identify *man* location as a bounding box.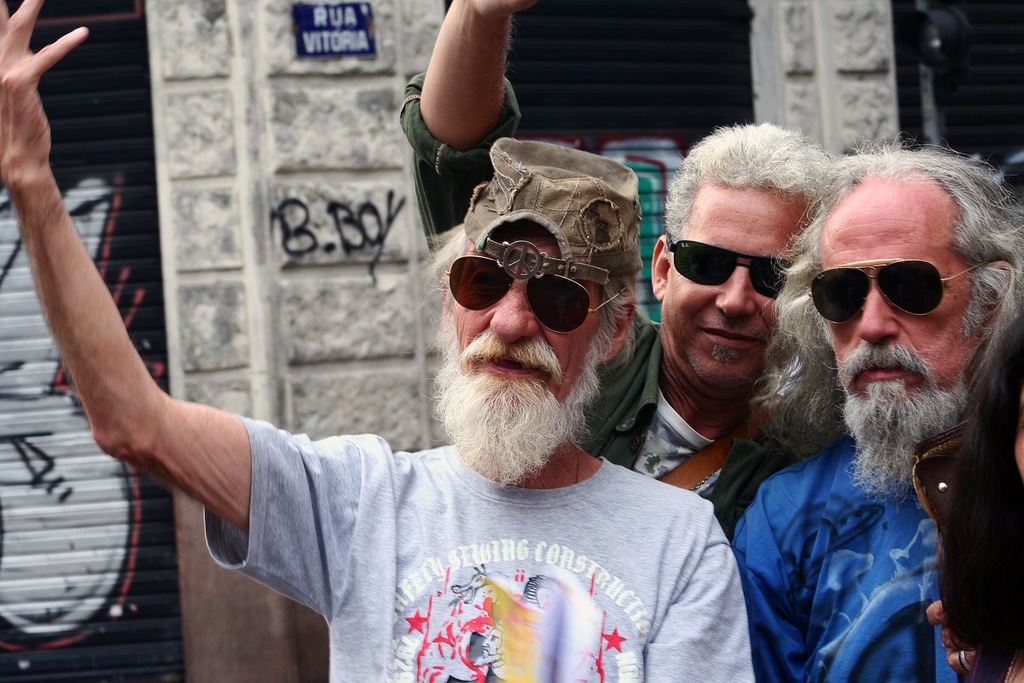
region(0, 0, 758, 682).
